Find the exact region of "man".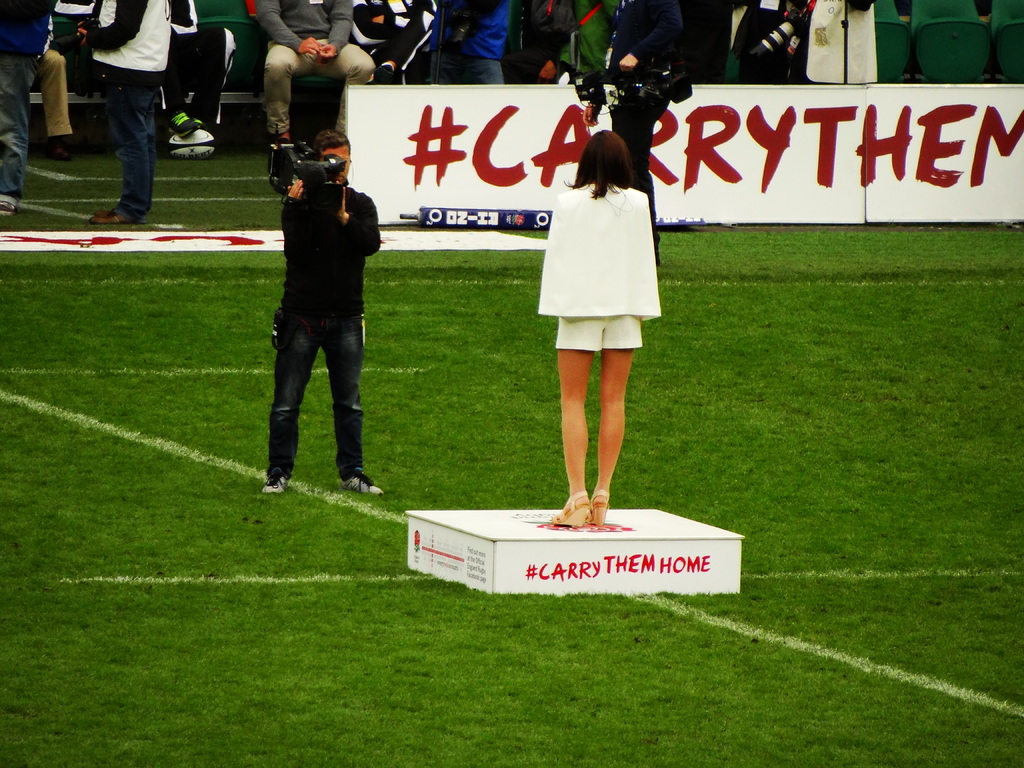
Exact region: 582 0 688 253.
